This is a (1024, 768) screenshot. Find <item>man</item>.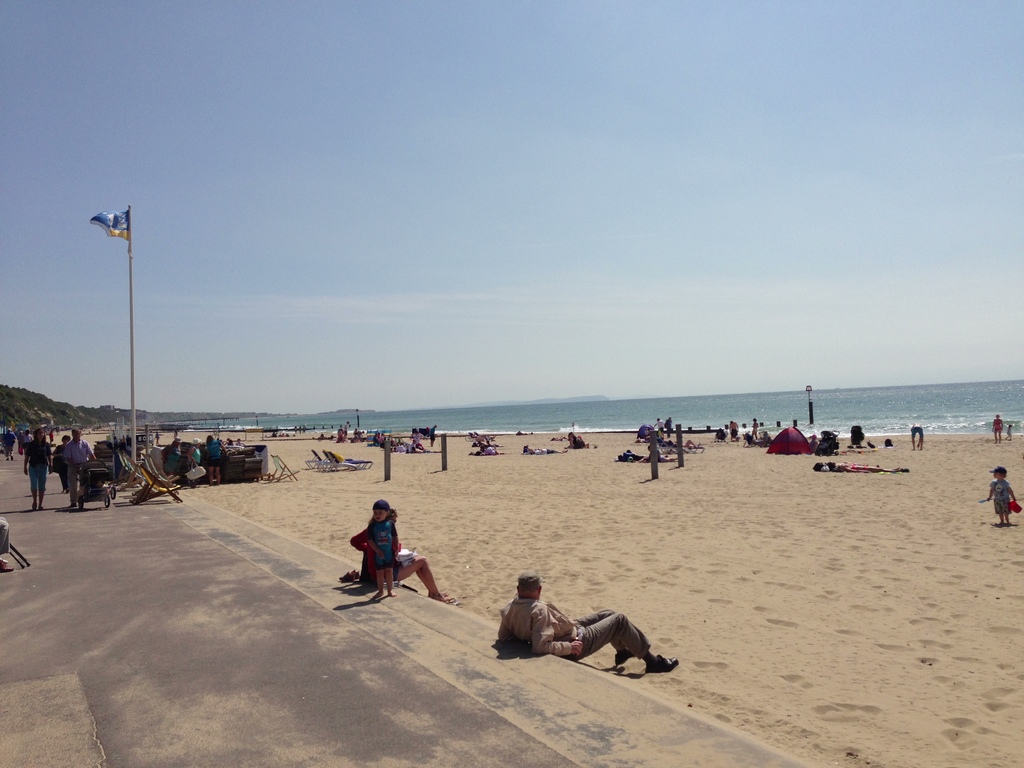
Bounding box: detection(653, 417, 665, 435).
